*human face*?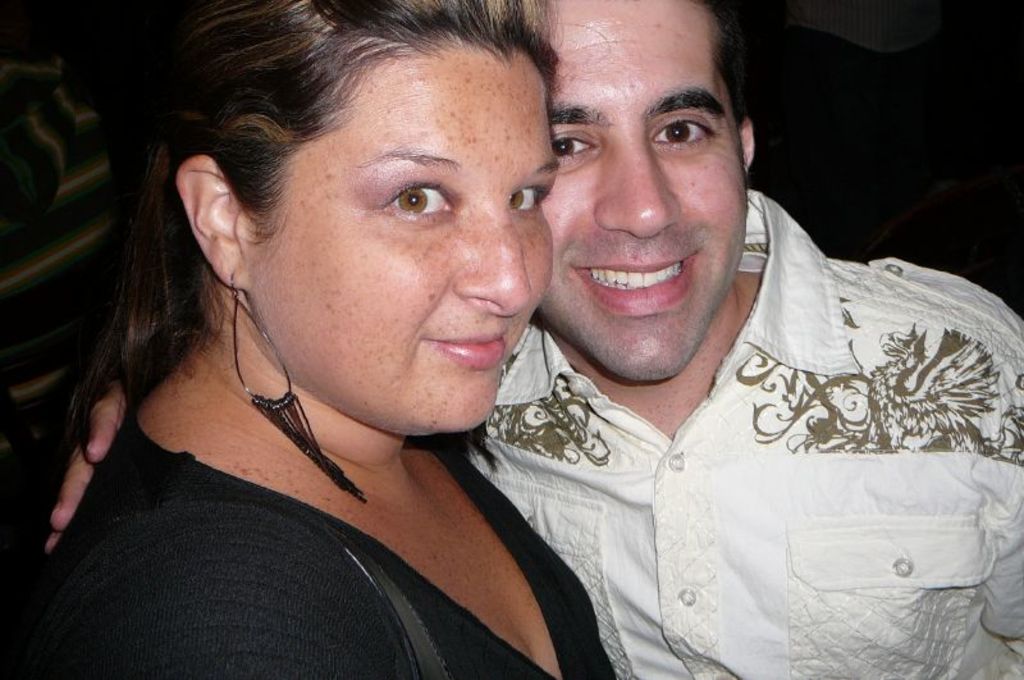
x1=237 y1=36 x2=547 y2=435
